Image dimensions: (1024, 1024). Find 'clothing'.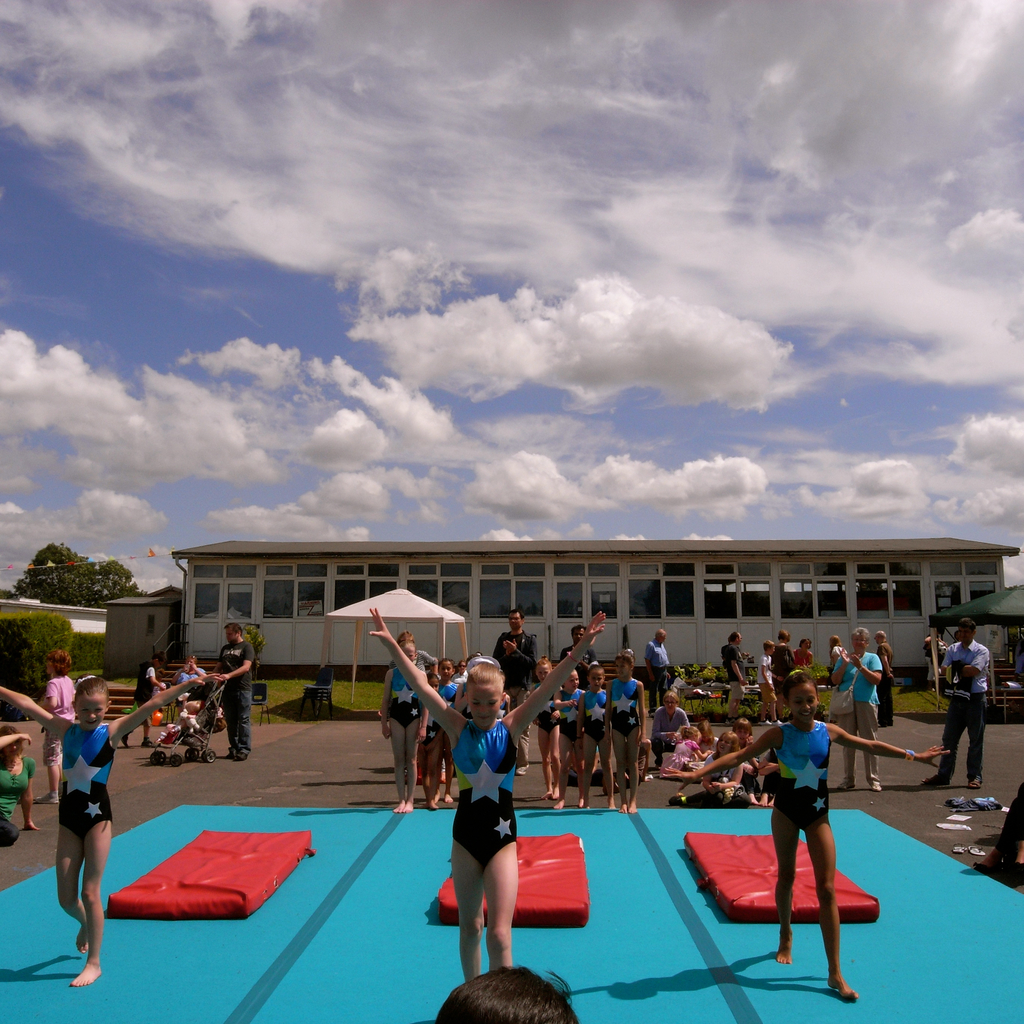
x1=946, y1=630, x2=1002, y2=756.
